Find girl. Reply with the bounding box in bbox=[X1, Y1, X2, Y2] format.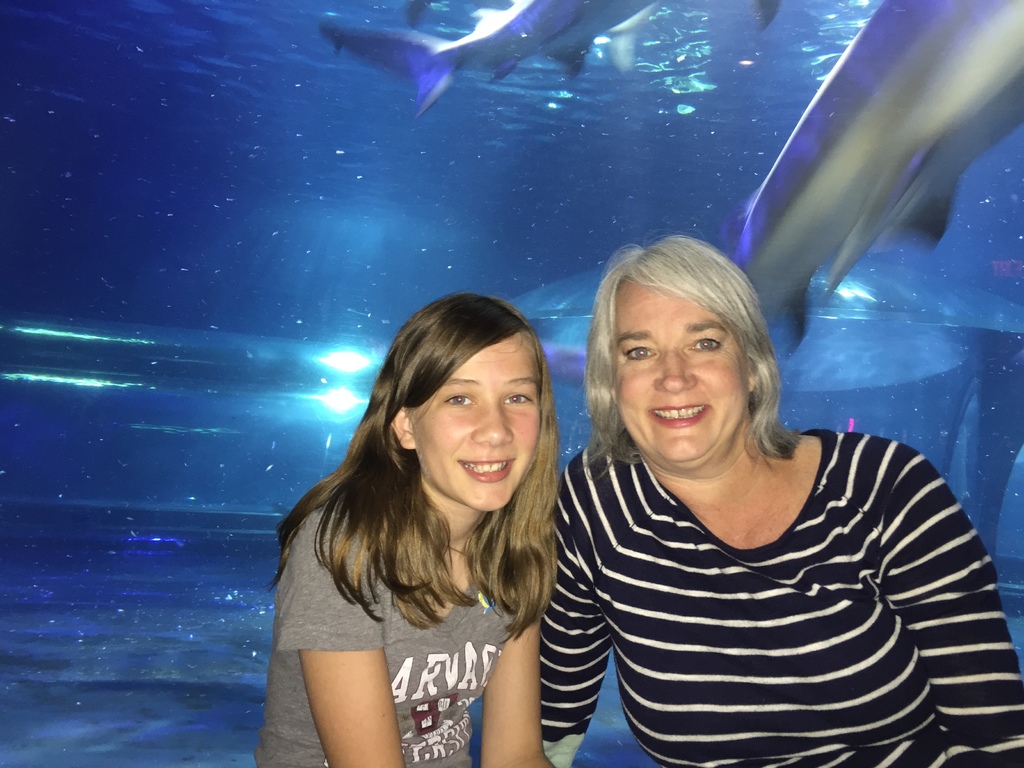
bbox=[255, 292, 559, 767].
